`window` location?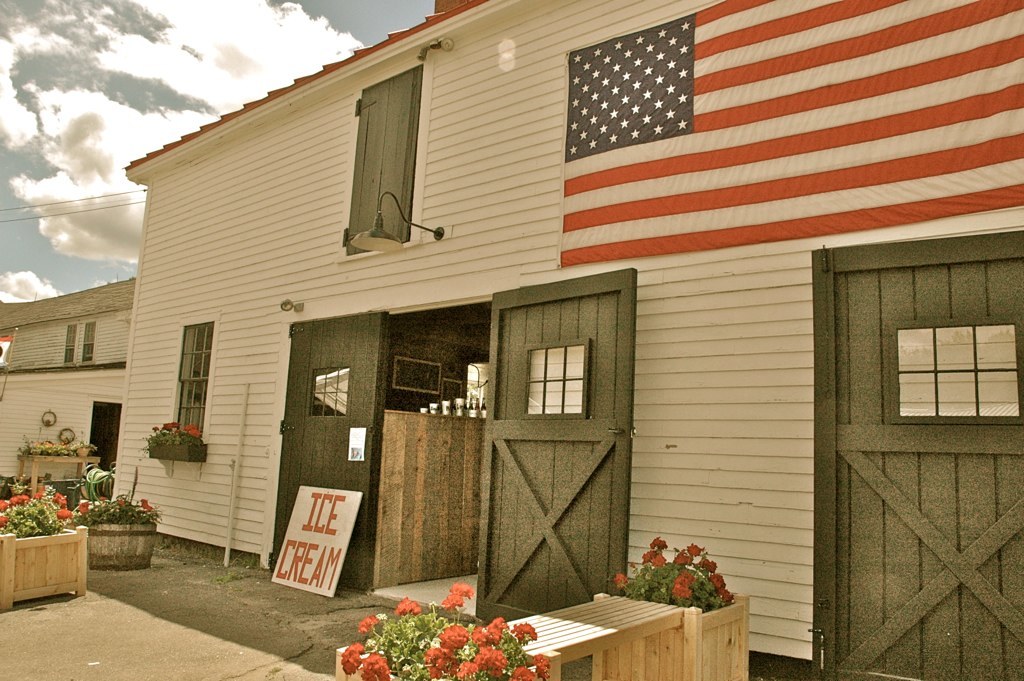
x1=63, y1=325, x2=76, y2=363
